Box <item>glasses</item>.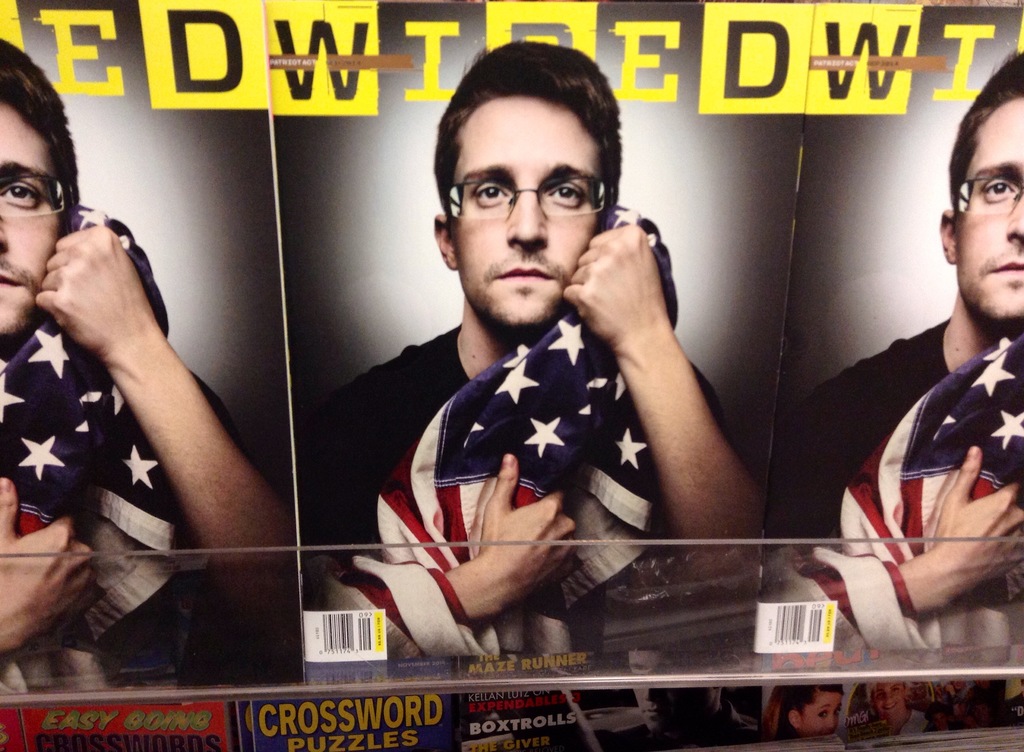
2, 174, 63, 218.
